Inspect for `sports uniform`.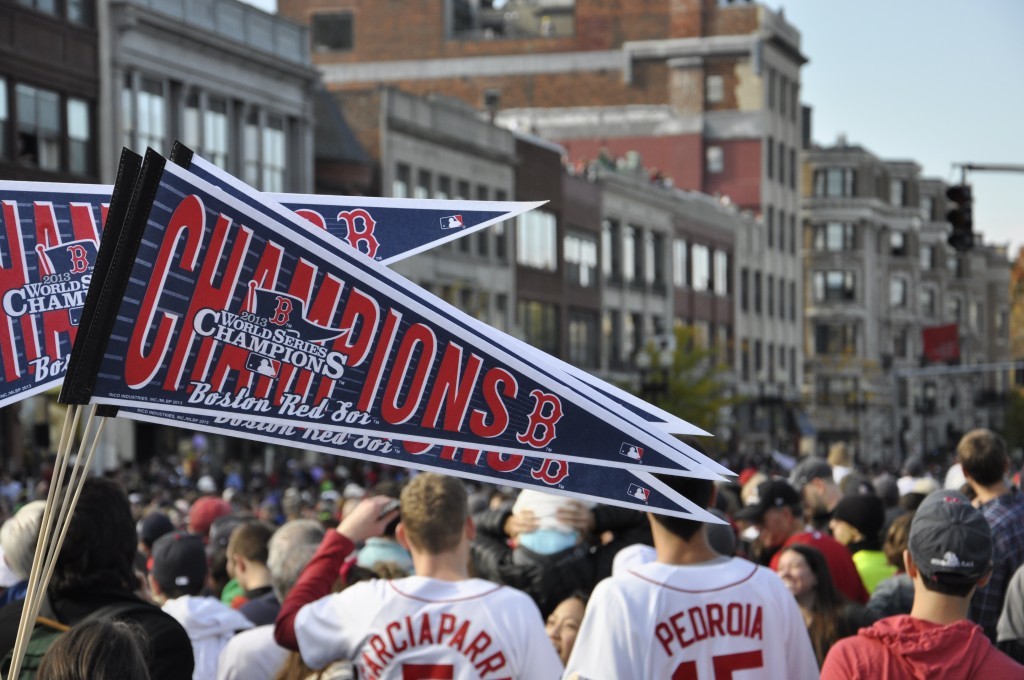
Inspection: 562 565 811 679.
